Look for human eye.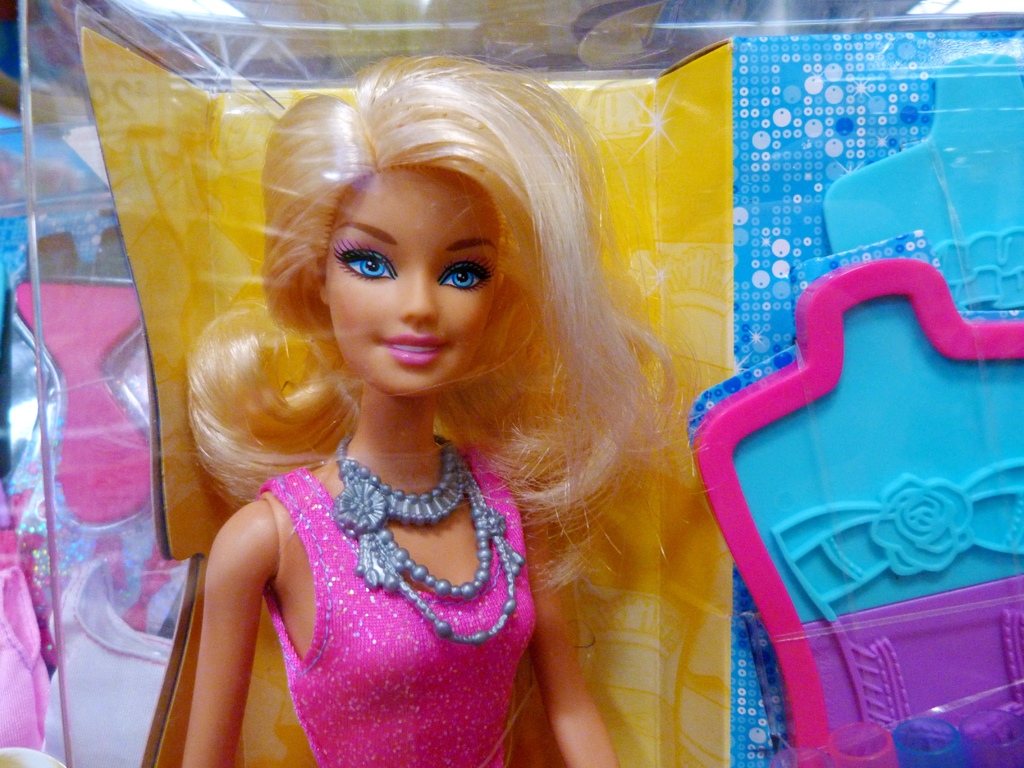
Found: crop(437, 252, 495, 294).
